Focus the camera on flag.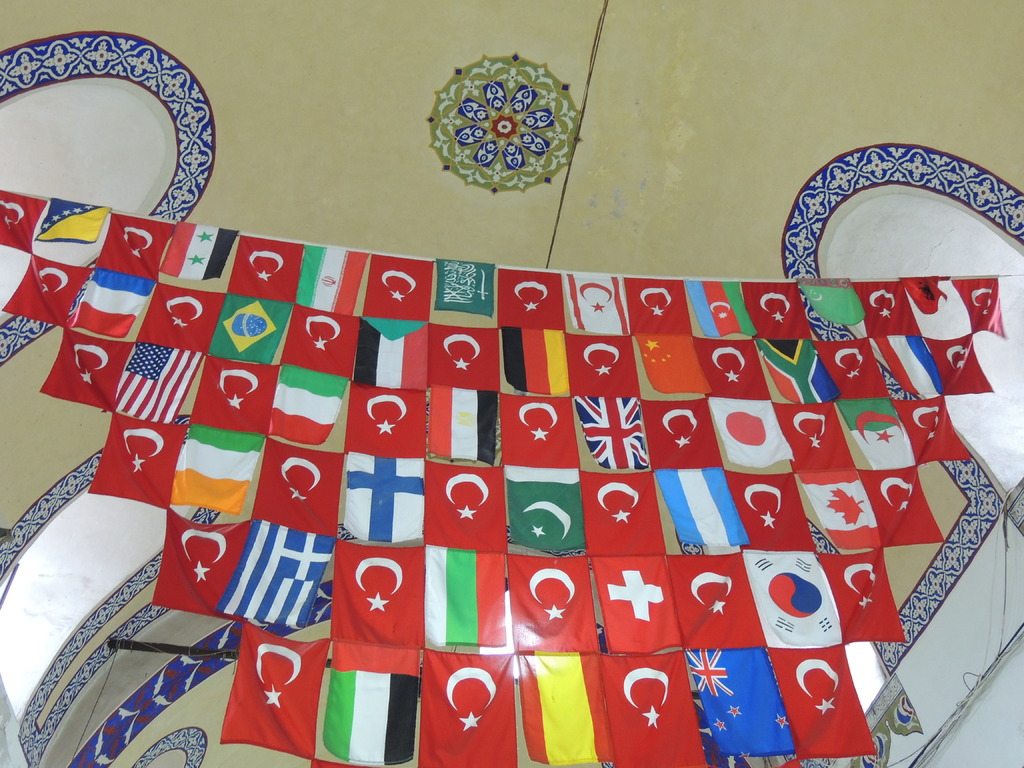
Focus region: [141,276,222,353].
